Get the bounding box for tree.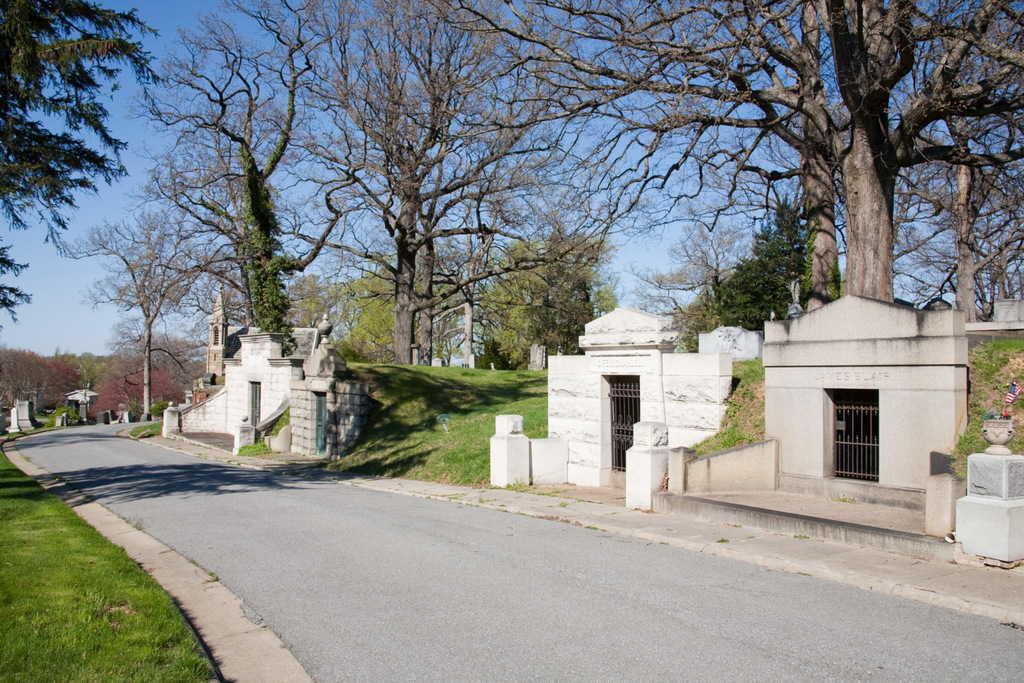
x1=77 y1=349 x2=110 y2=390.
